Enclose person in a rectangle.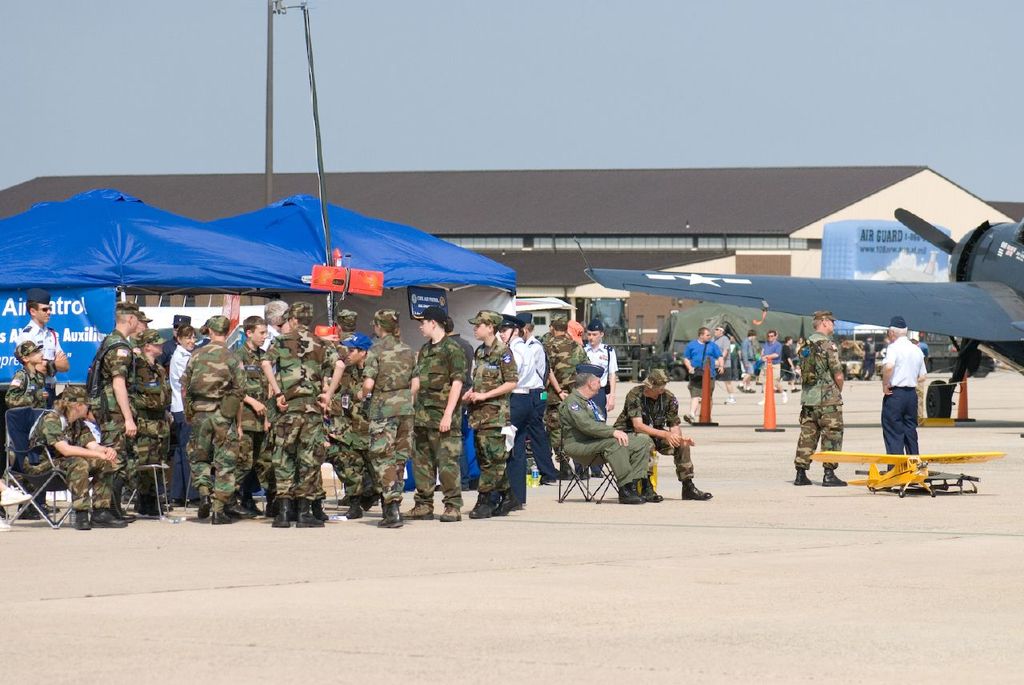
(171,325,196,506).
